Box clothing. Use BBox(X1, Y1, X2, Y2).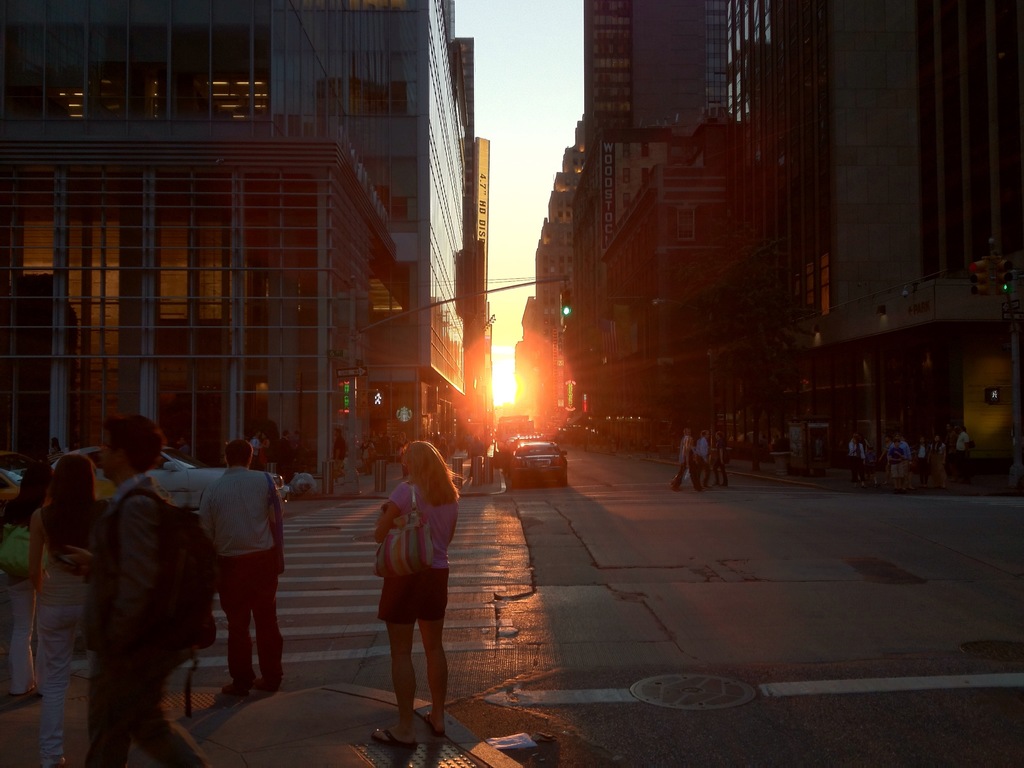
BBox(678, 436, 702, 496).
